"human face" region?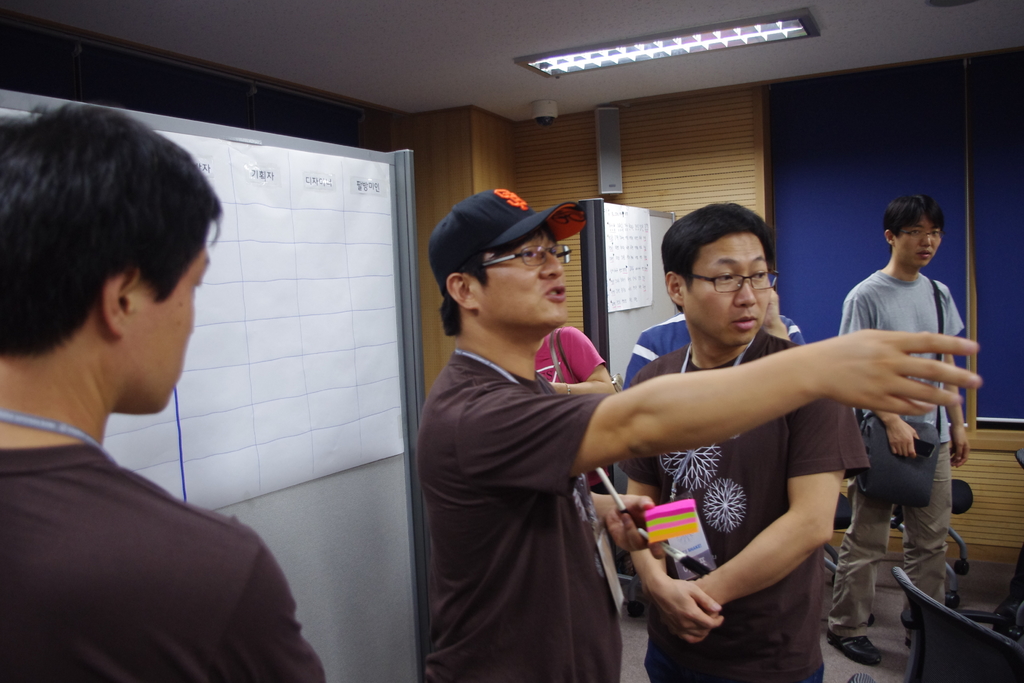
(120,231,212,417)
